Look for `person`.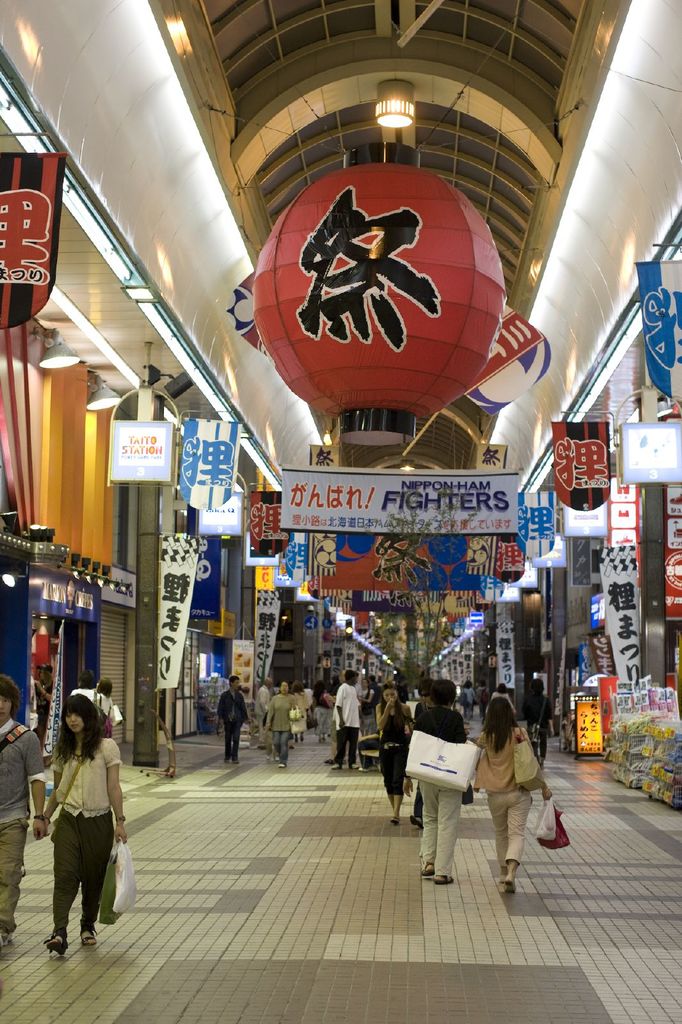
Found: select_region(408, 680, 472, 888).
